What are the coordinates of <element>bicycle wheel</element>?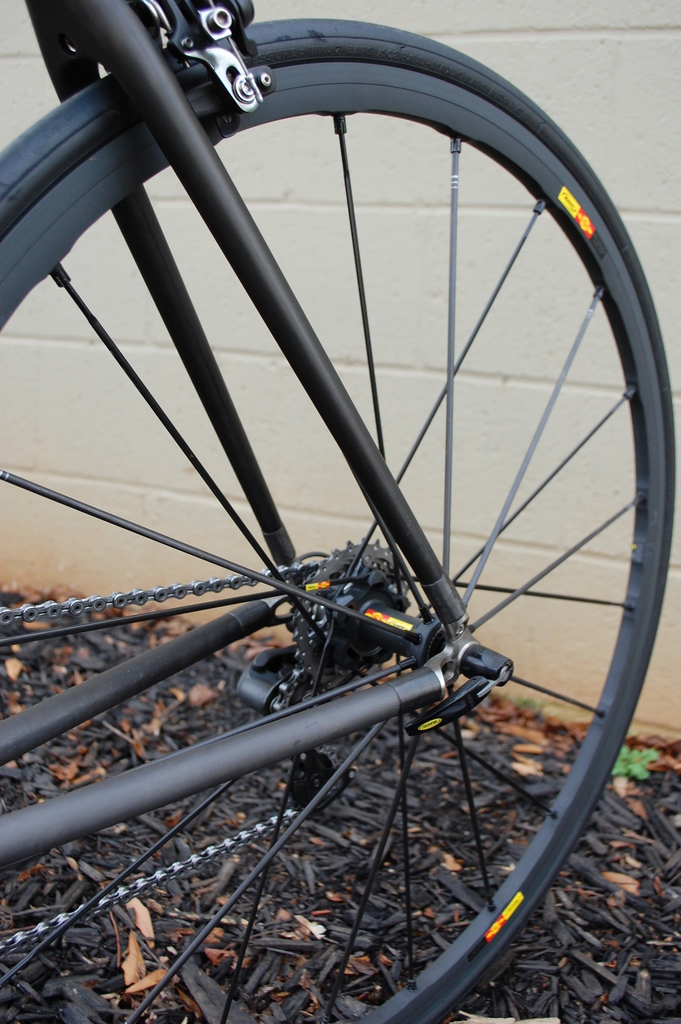
(0, 6, 680, 1023).
